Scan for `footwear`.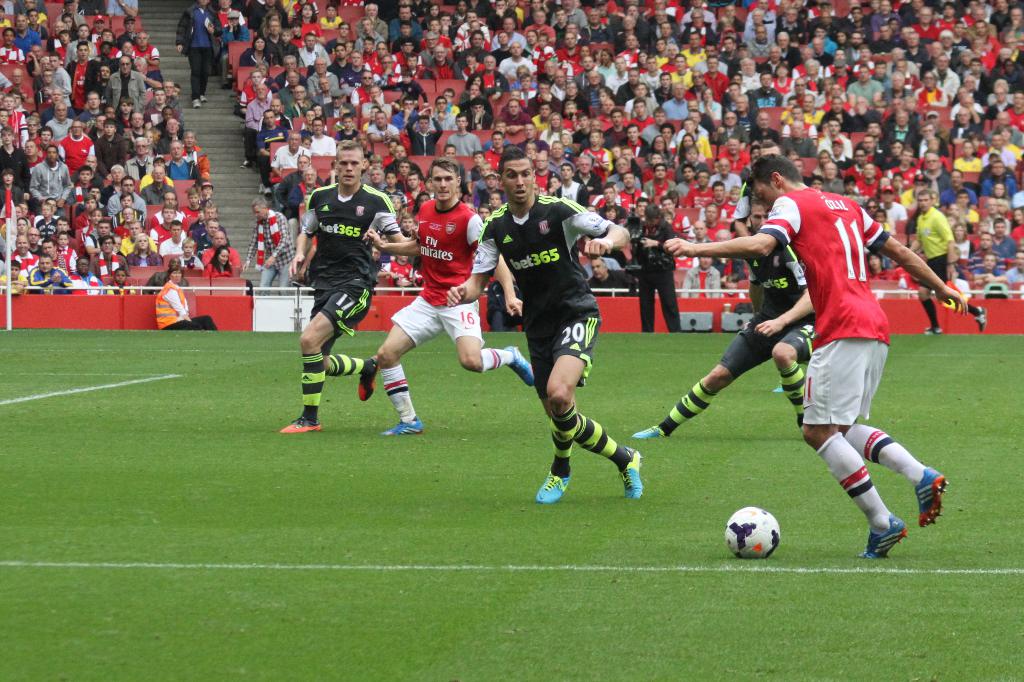
Scan result: detection(277, 417, 318, 435).
